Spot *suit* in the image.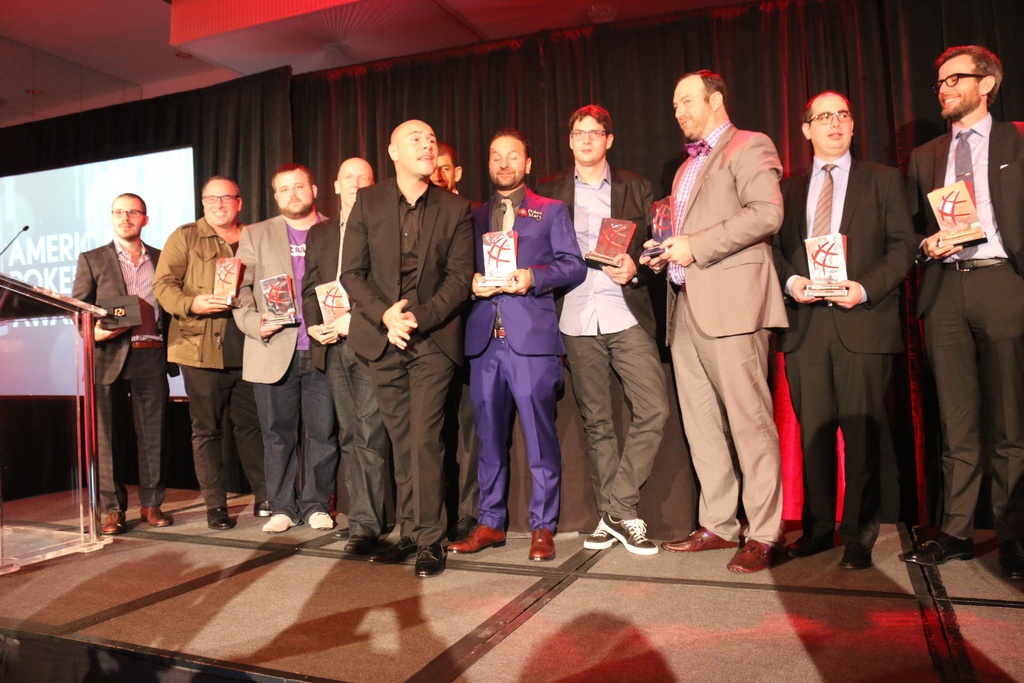
*suit* found at [230,211,339,514].
